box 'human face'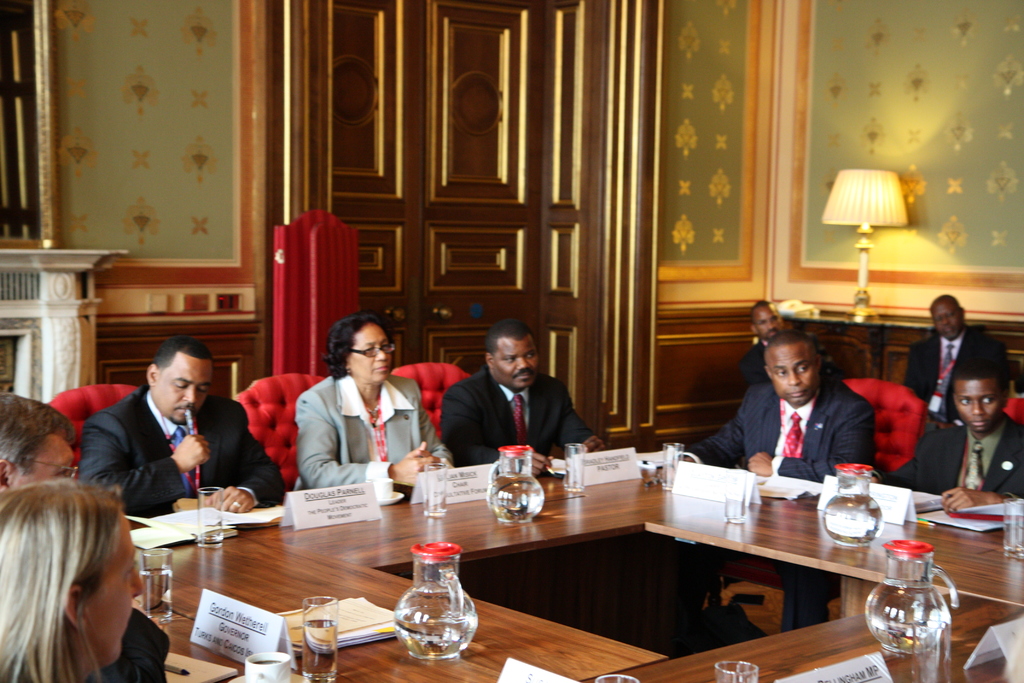
left=85, top=513, right=148, bottom=670
